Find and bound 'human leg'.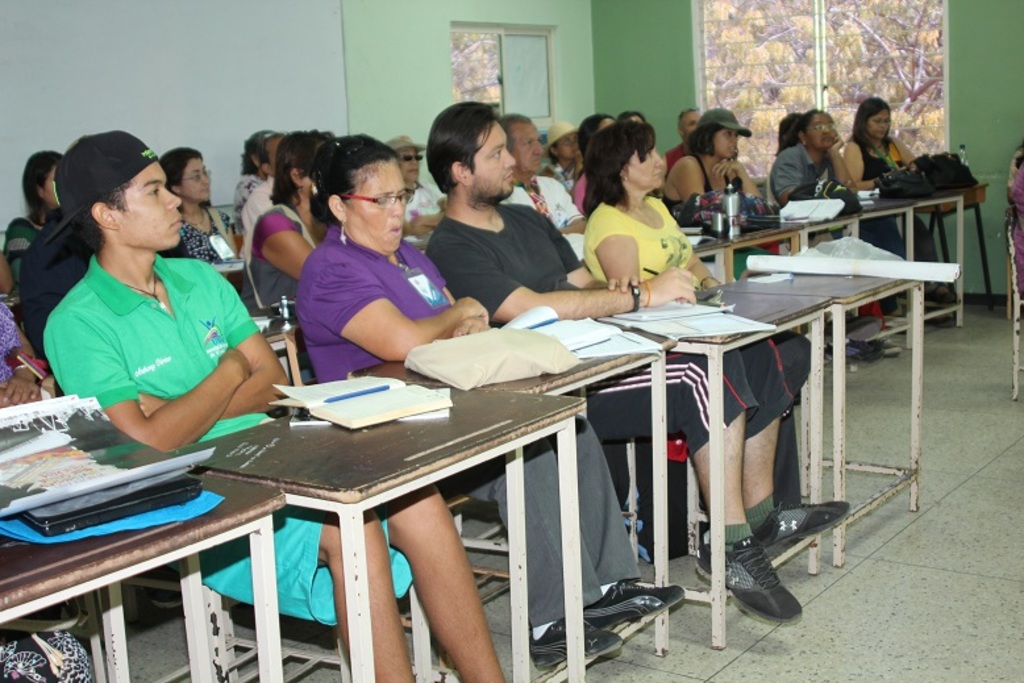
Bound: rect(159, 508, 415, 682).
